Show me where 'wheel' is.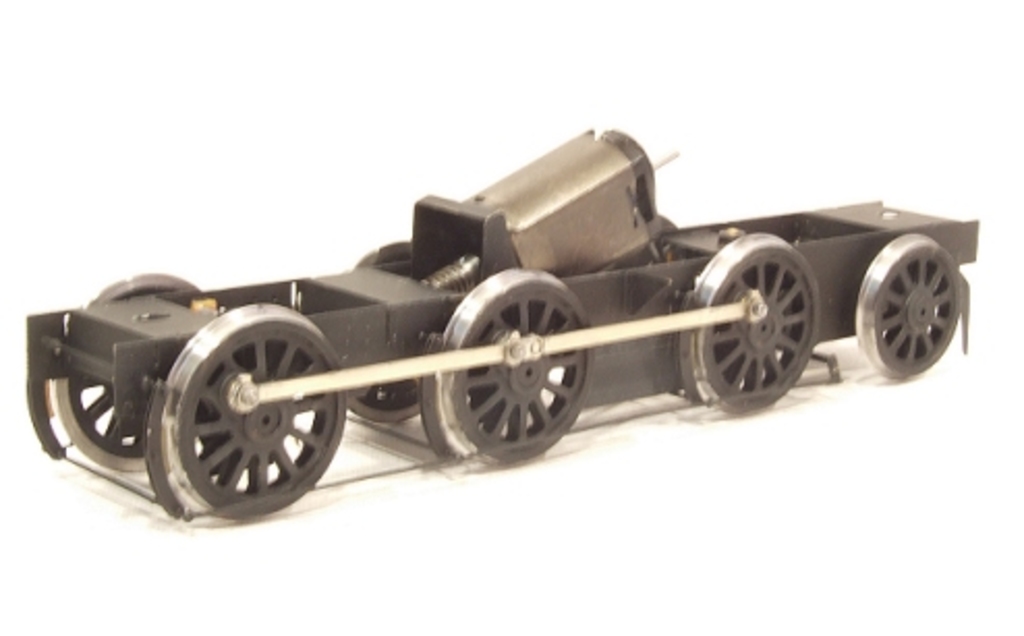
'wheel' is at l=56, t=269, r=201, b=470.
